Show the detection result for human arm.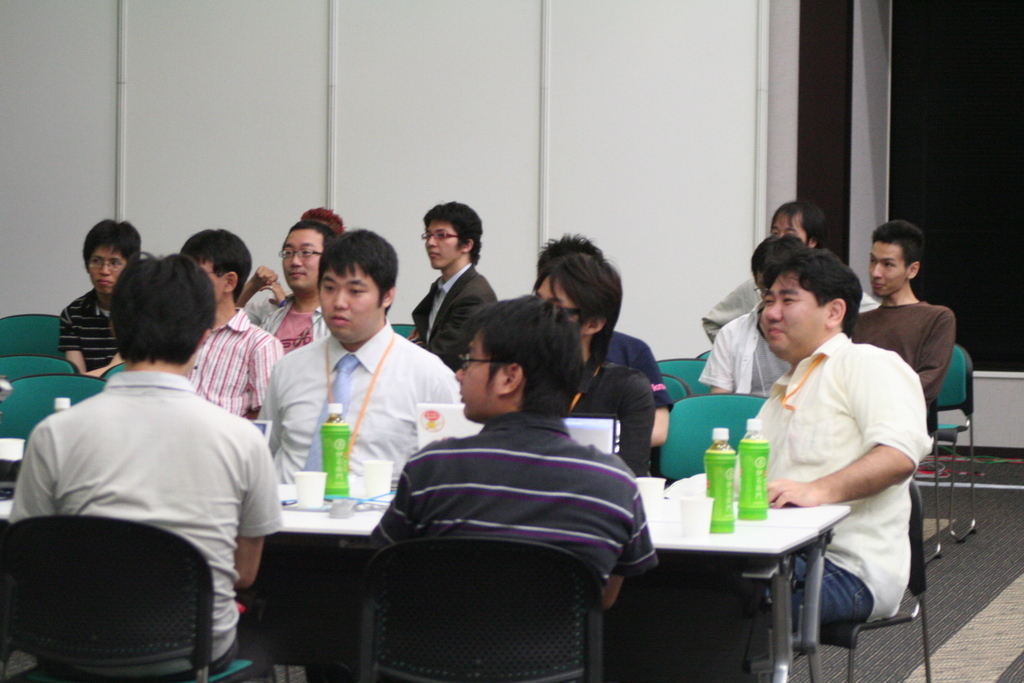
bbox(603, 489, 656, 612).
